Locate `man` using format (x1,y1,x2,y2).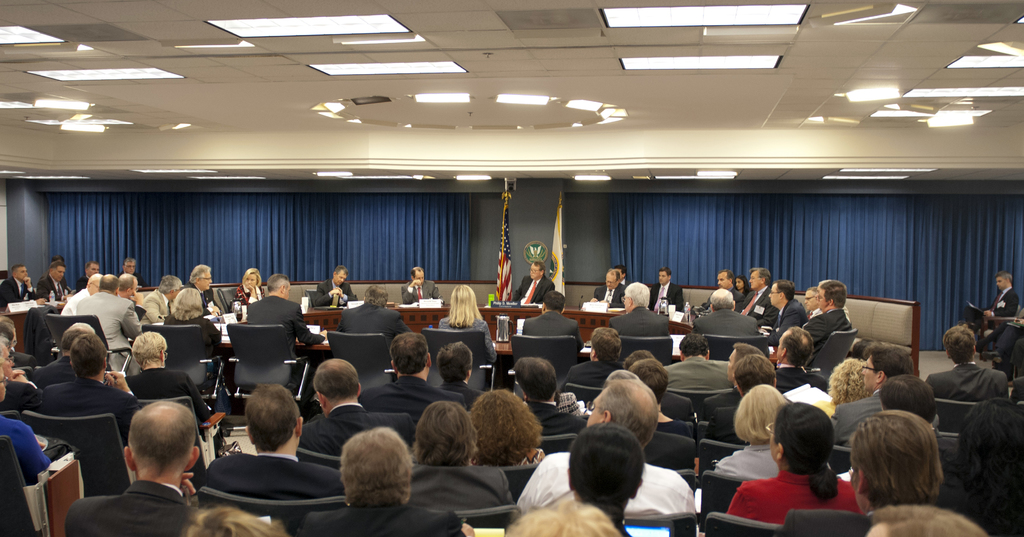
(245,270,329,361).
